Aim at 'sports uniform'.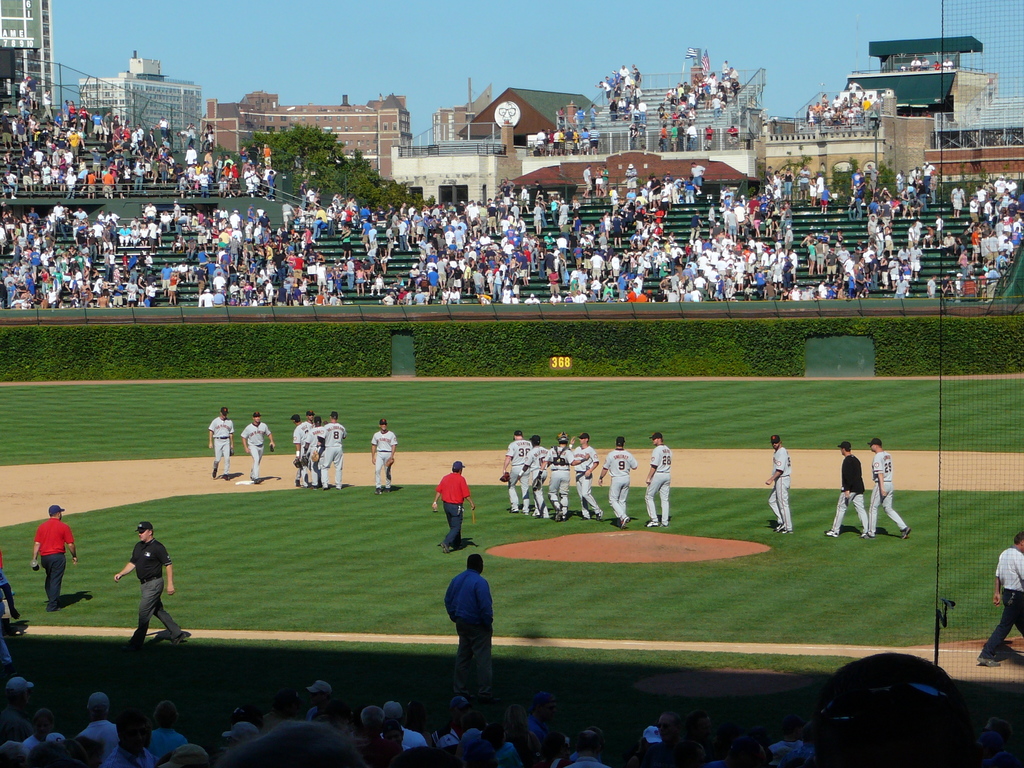
Aimed at box(439, 568, 493, 705).
